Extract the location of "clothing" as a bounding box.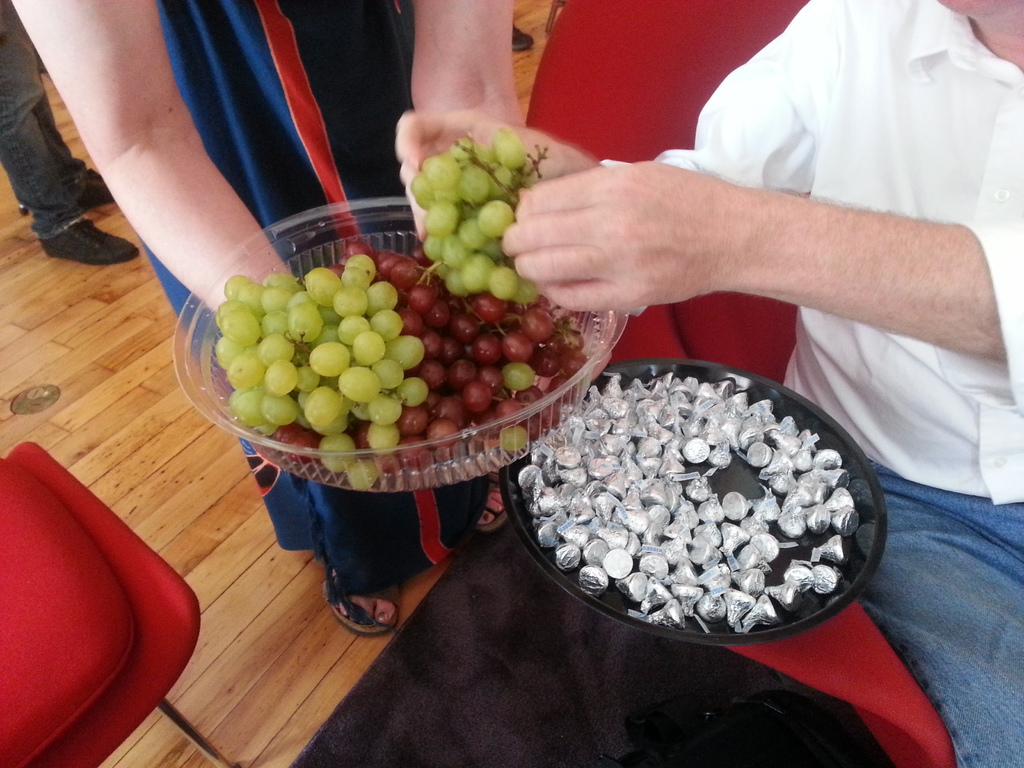
154 0 474 580.
